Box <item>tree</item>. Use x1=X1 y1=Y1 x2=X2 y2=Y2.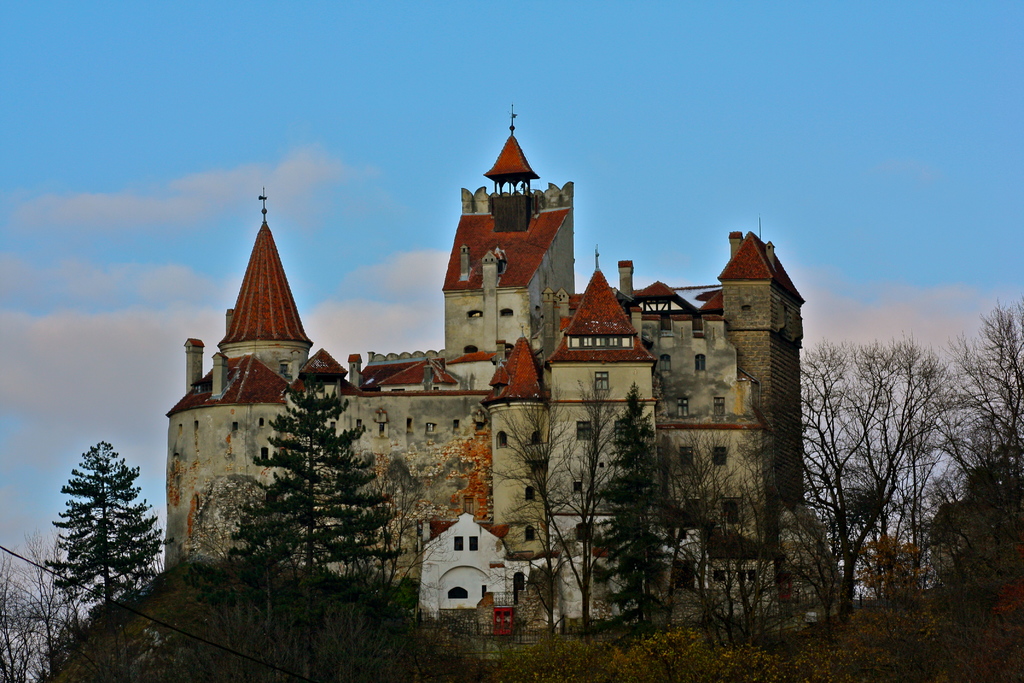
x1=40 y1=441 x2=163 y2=620.
